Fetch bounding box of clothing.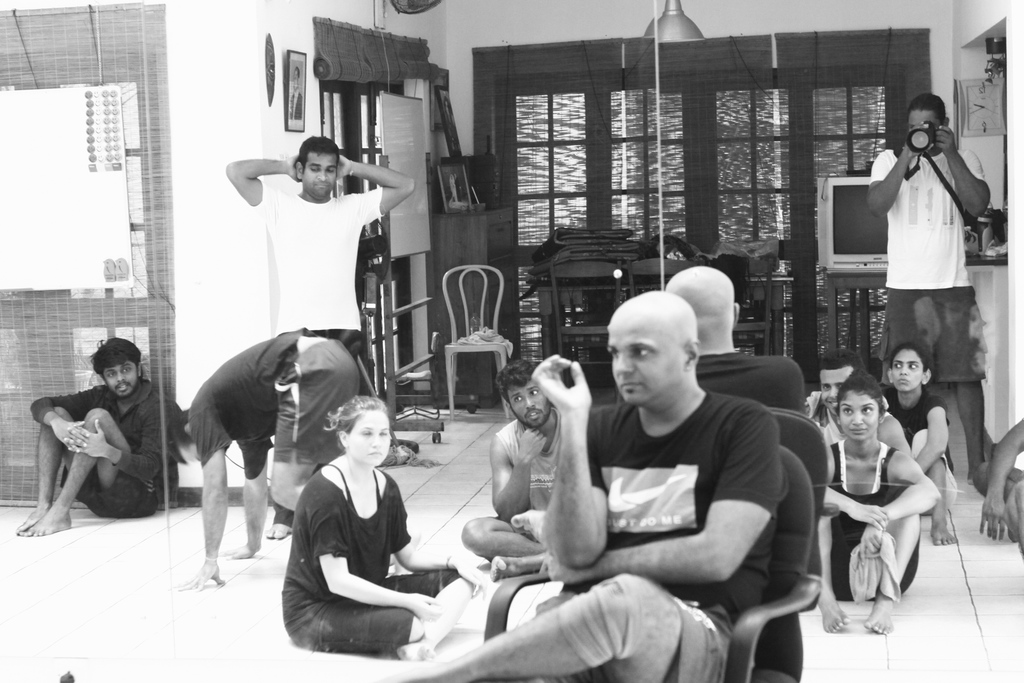
Bbox: <box>248,177,386,522</box>.
